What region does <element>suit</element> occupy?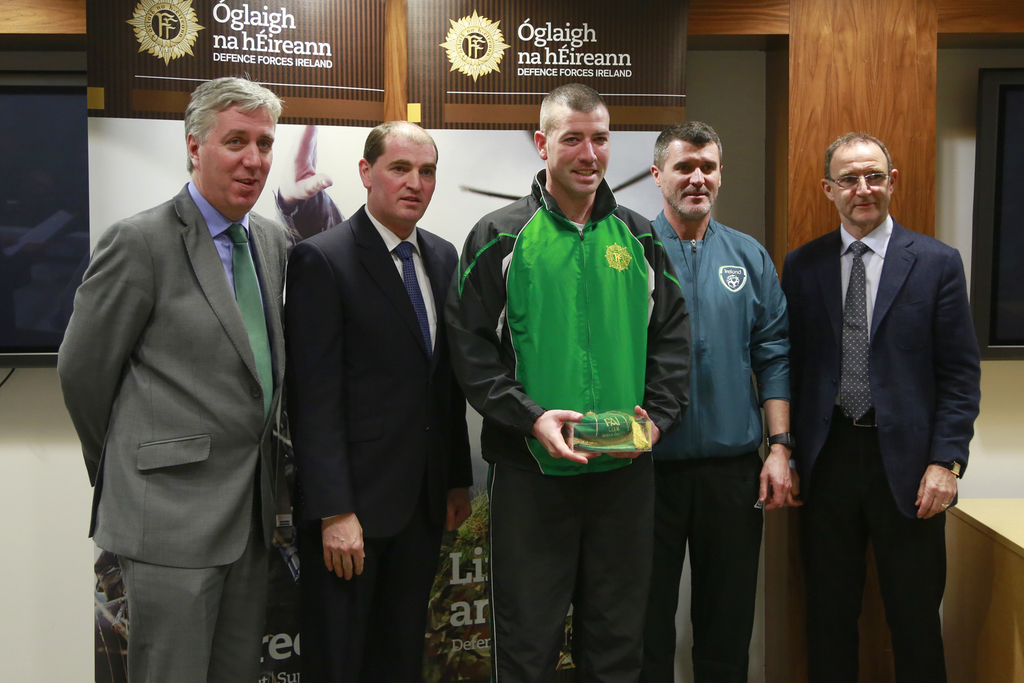
56,179,289,682.
